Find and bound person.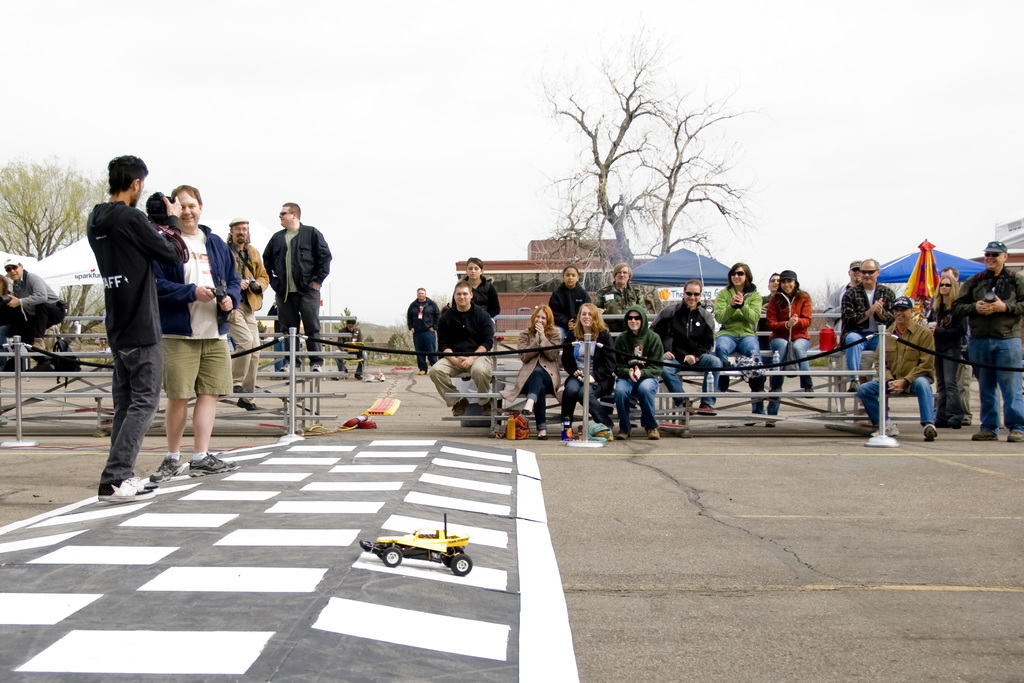
Bound: <bbox>744, 272, 783, 428</bbox>.
